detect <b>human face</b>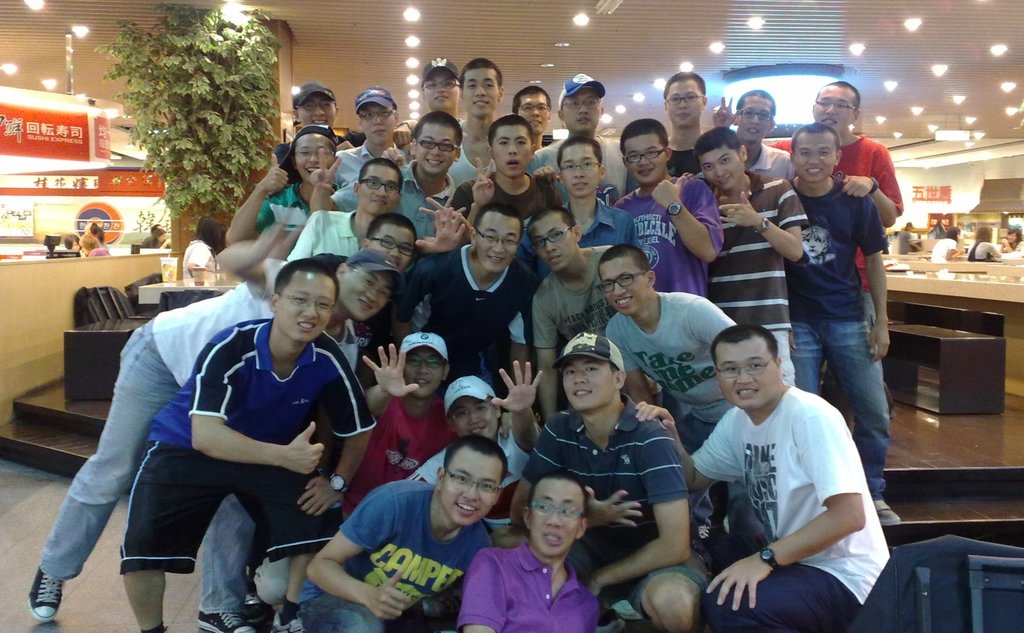
box=[465, 65, 499, 115]
